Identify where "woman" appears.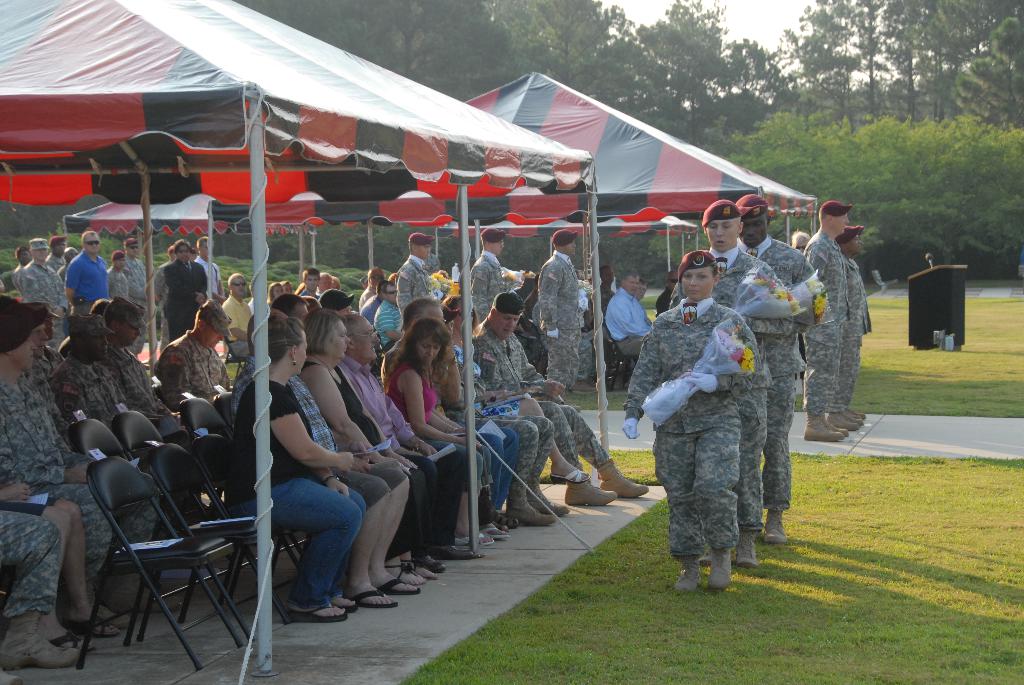
Appears at crop(374, 293, 467, 539).
